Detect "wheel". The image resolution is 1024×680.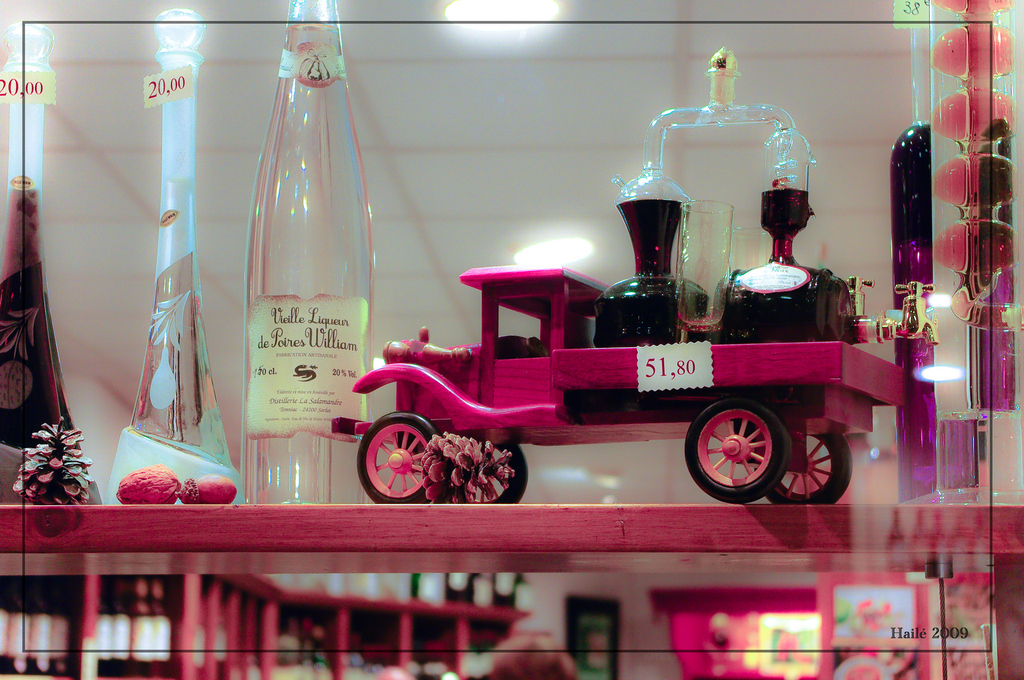
(x1=357, y1=413, x2=444, y2=506).
